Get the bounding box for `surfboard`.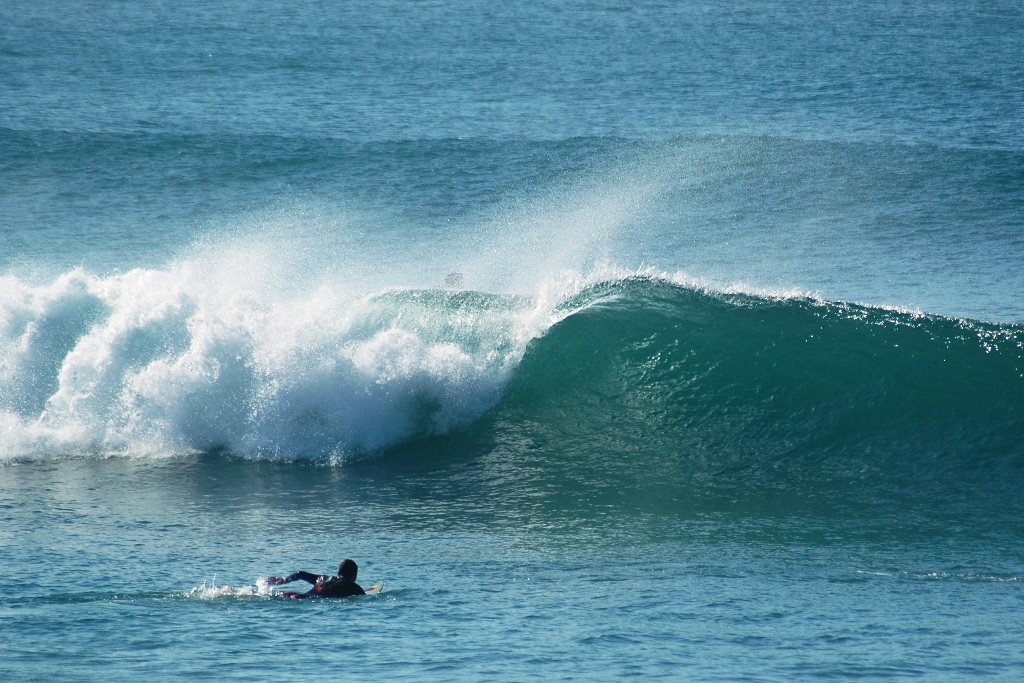
x1=360, y1=580, x2=386, y2=600.
